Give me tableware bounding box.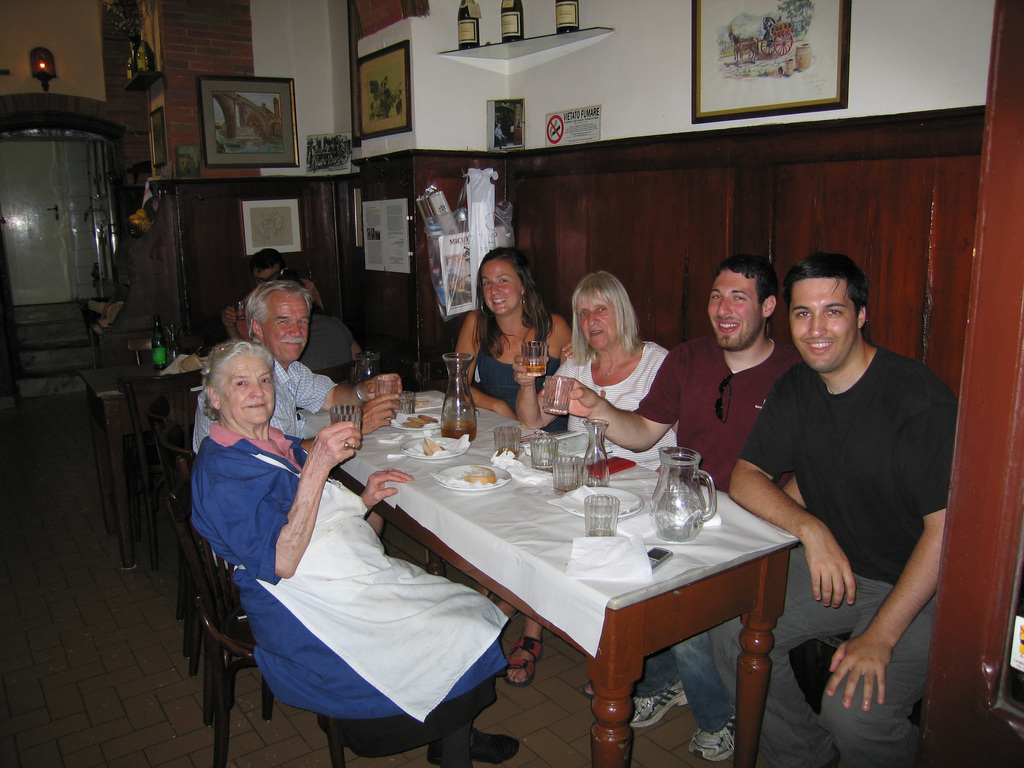
box=[544, 372, 573, 416].
